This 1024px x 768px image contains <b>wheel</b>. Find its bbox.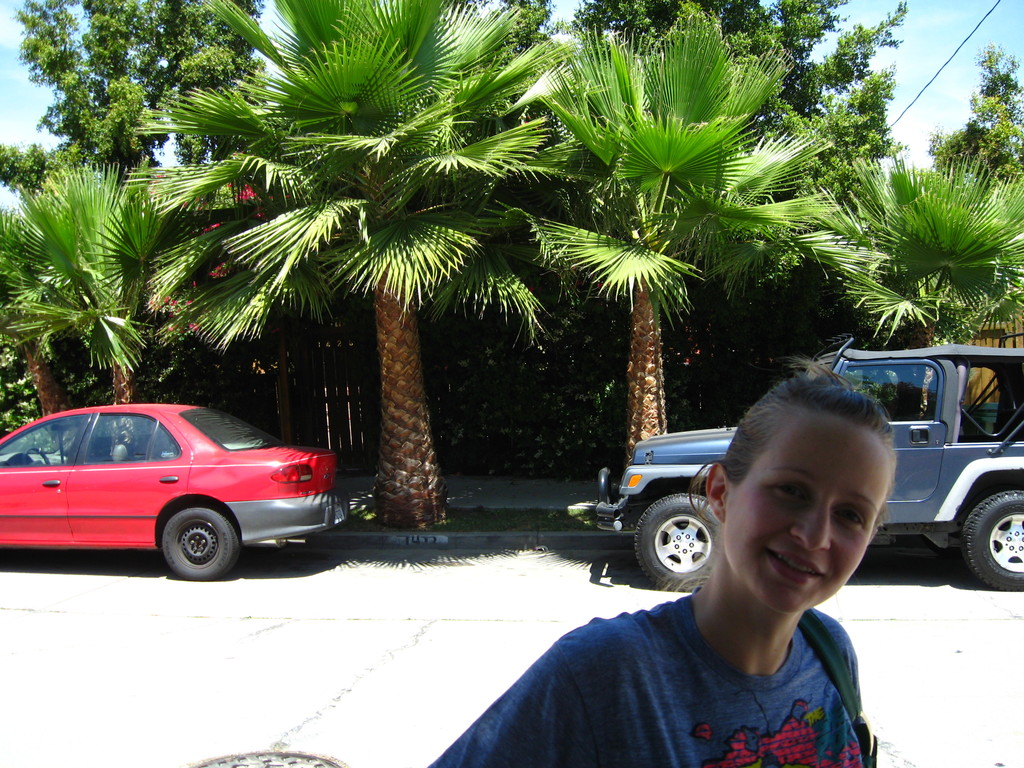
(left=161, top=504, right=245, bottom=580).
